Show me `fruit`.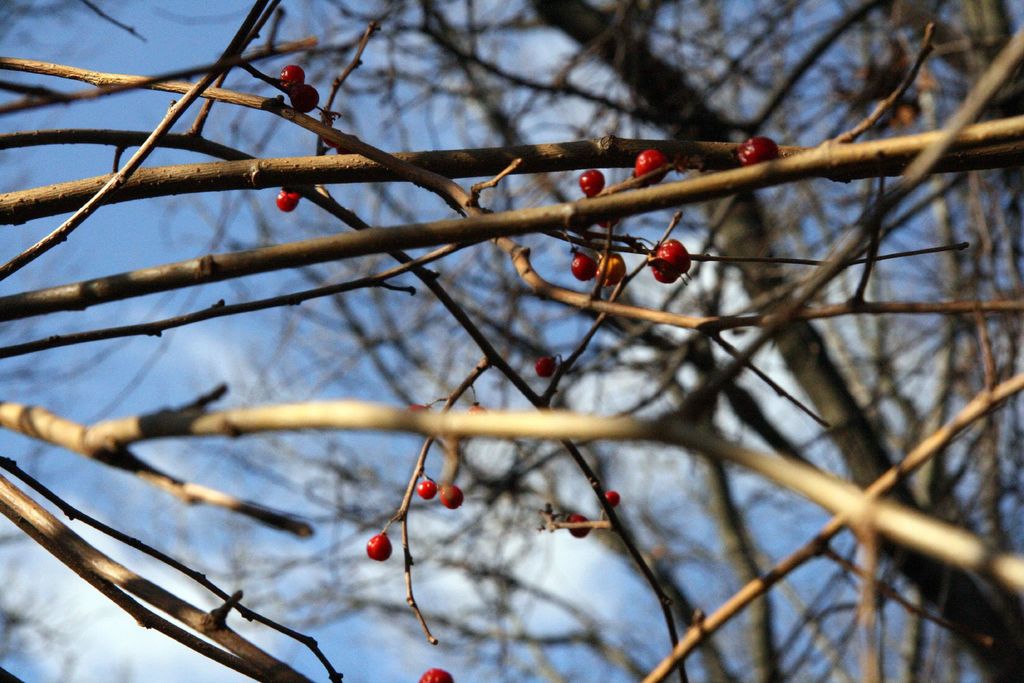
`fruit` is here: box(606, 491, 619, 505).
